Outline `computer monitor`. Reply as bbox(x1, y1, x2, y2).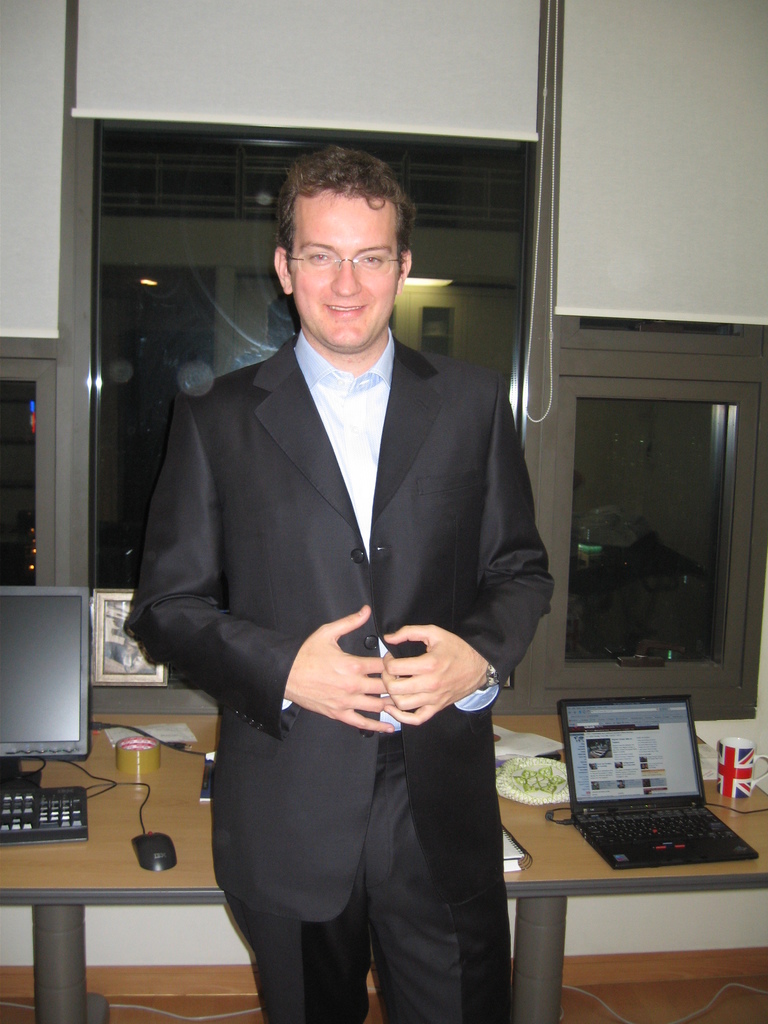
bbox(0, 566, 99, 800).
